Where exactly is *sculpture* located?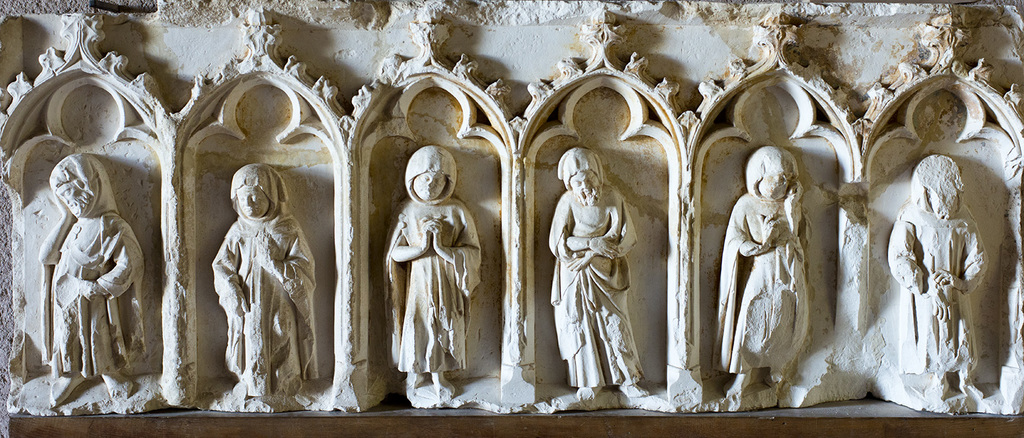
Its bounding box is [left=721, top=146, right=818, bottom=396].
